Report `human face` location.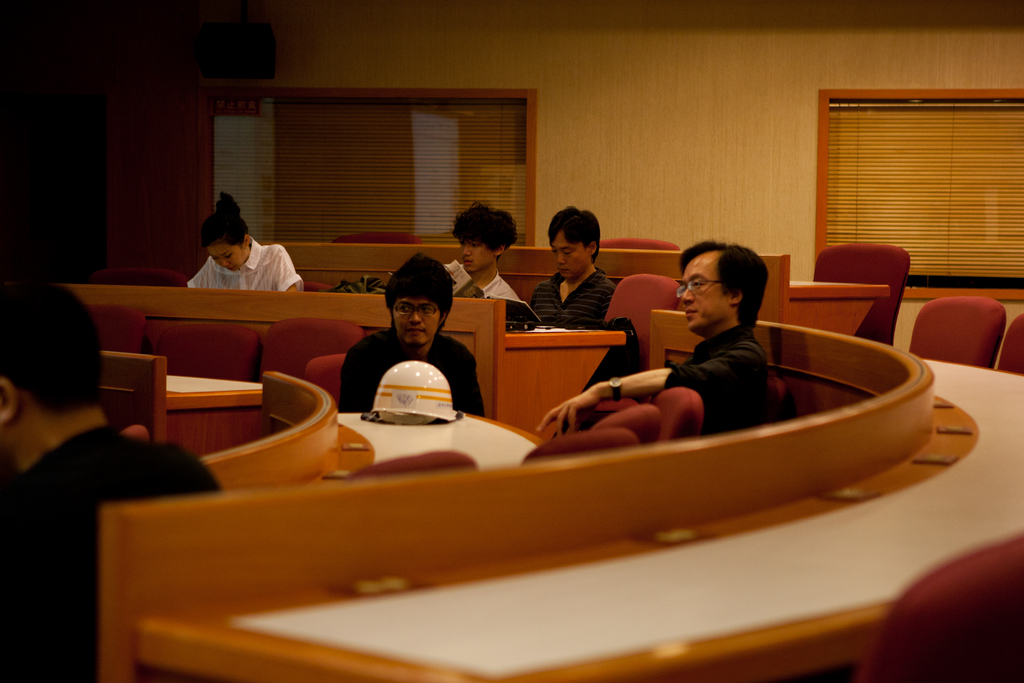
Report: (x1=458, y1=230, x2=492, y2=275).
